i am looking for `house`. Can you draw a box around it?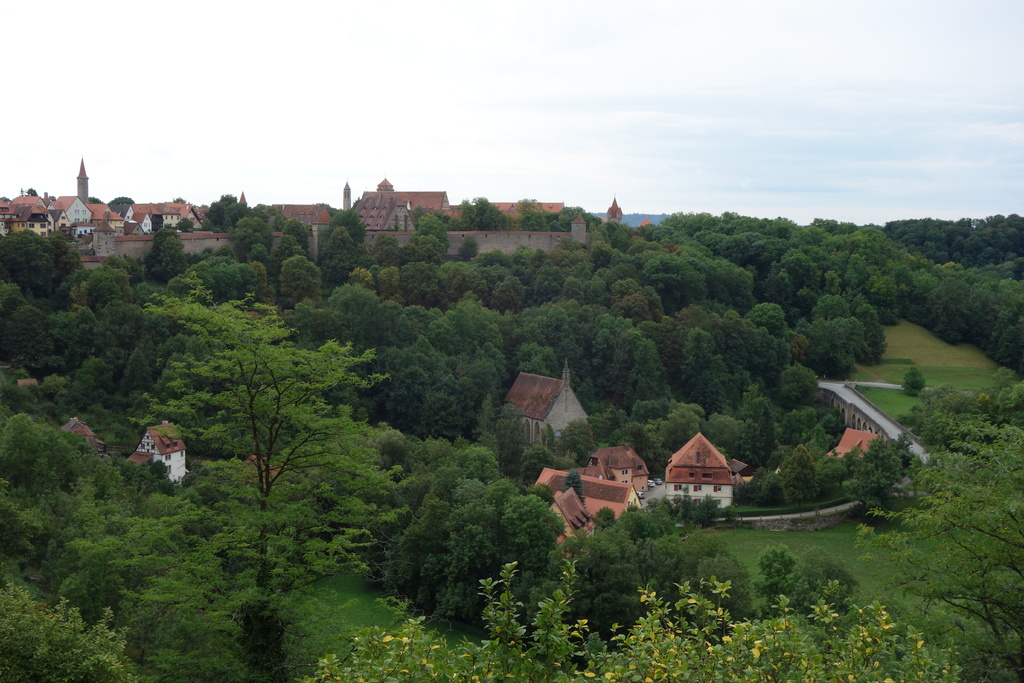
Sure, the bounding box is <bbox>124, 416, 188, 479</bbox>.
